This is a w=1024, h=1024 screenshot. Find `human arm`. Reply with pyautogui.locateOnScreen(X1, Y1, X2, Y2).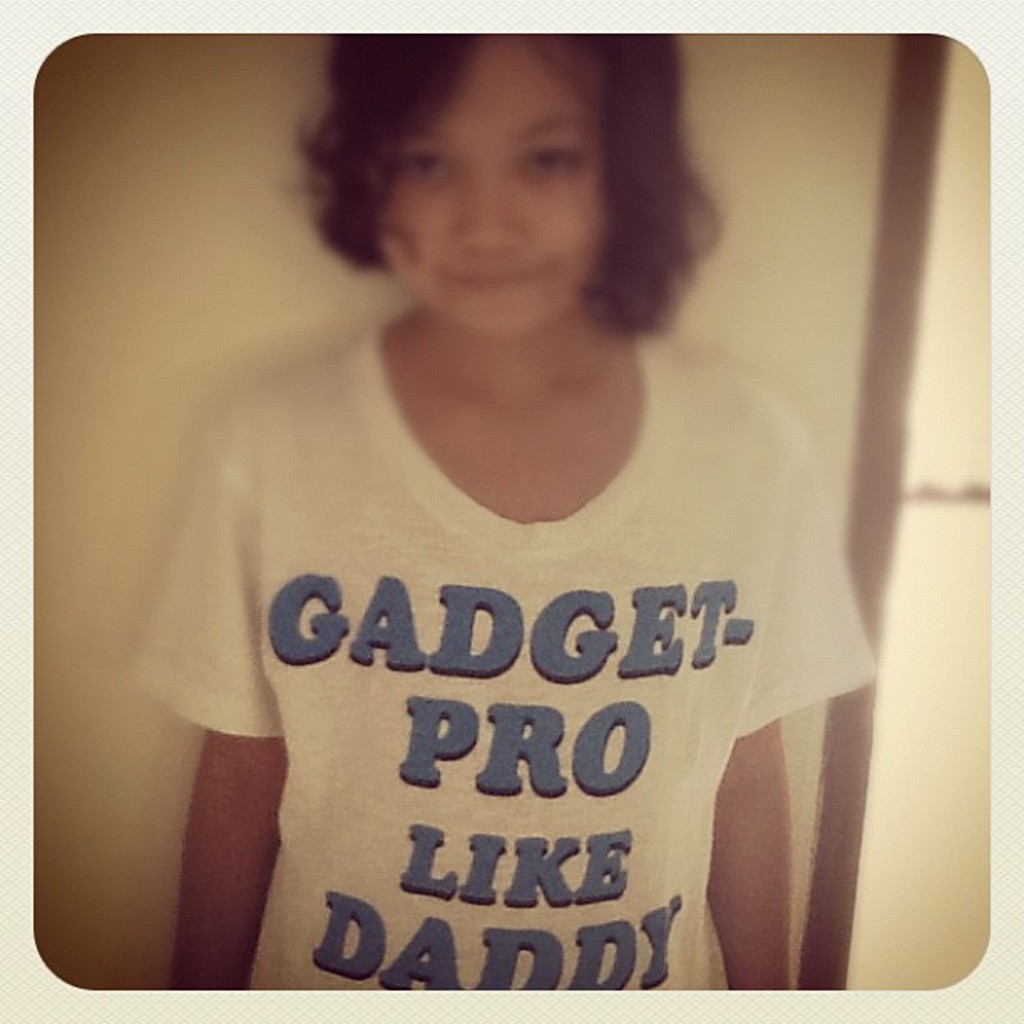
pyautogui.locateOnScreen(127, 463, 291, 982).
